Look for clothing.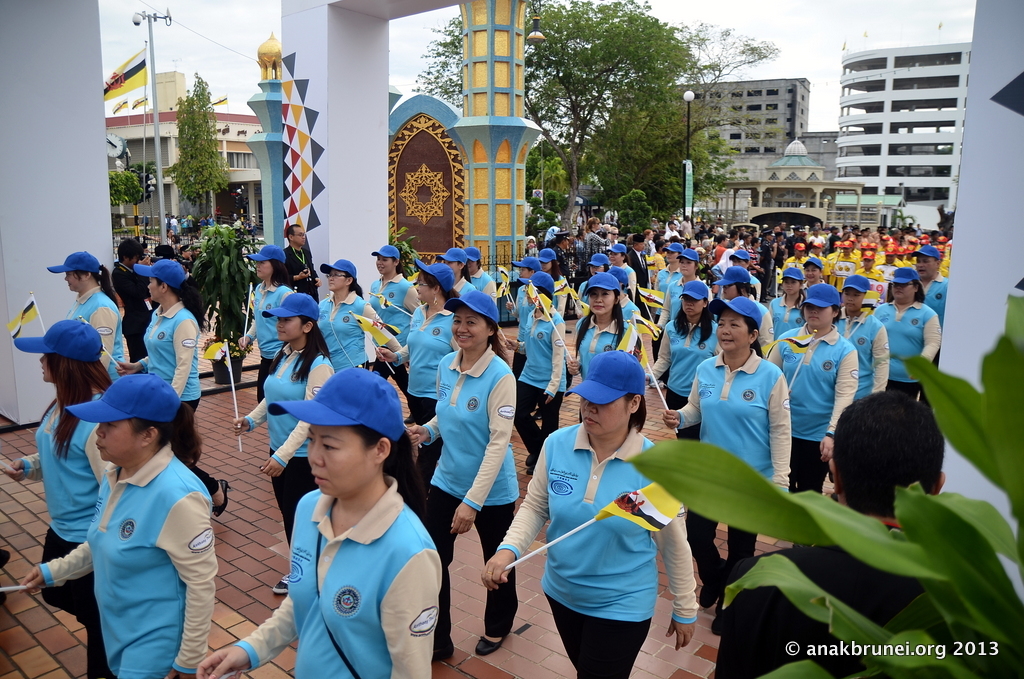
Found: <bbox>618, 292, 641, 331</bbox>.
